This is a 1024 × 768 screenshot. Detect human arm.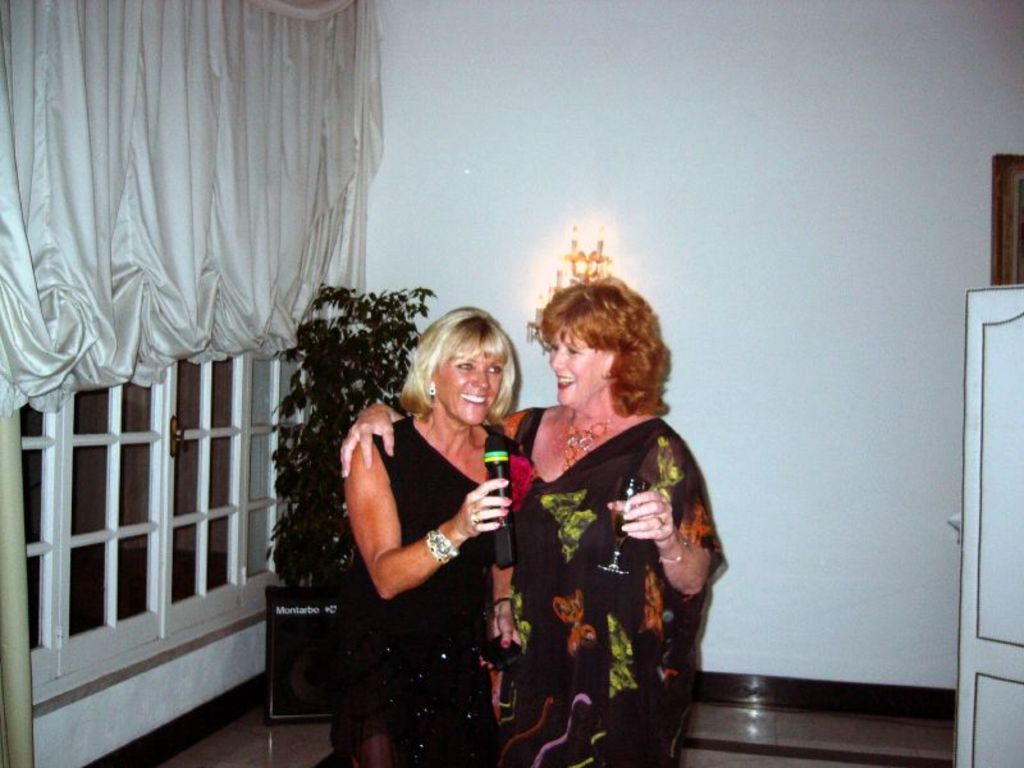
BBox(600, 440, 726, 602).
